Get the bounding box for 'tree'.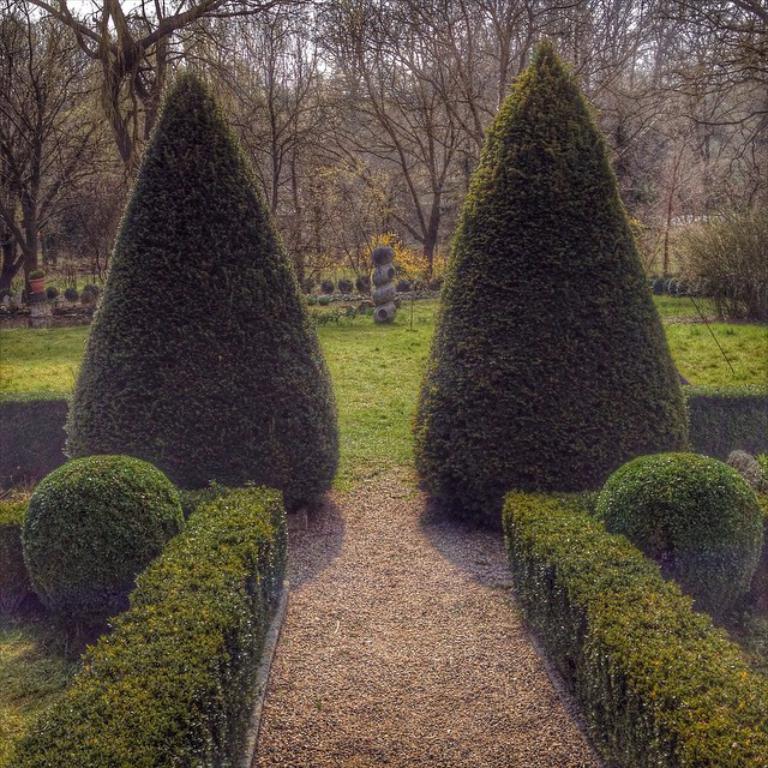
bbox=[167, 0, 306, 212].
